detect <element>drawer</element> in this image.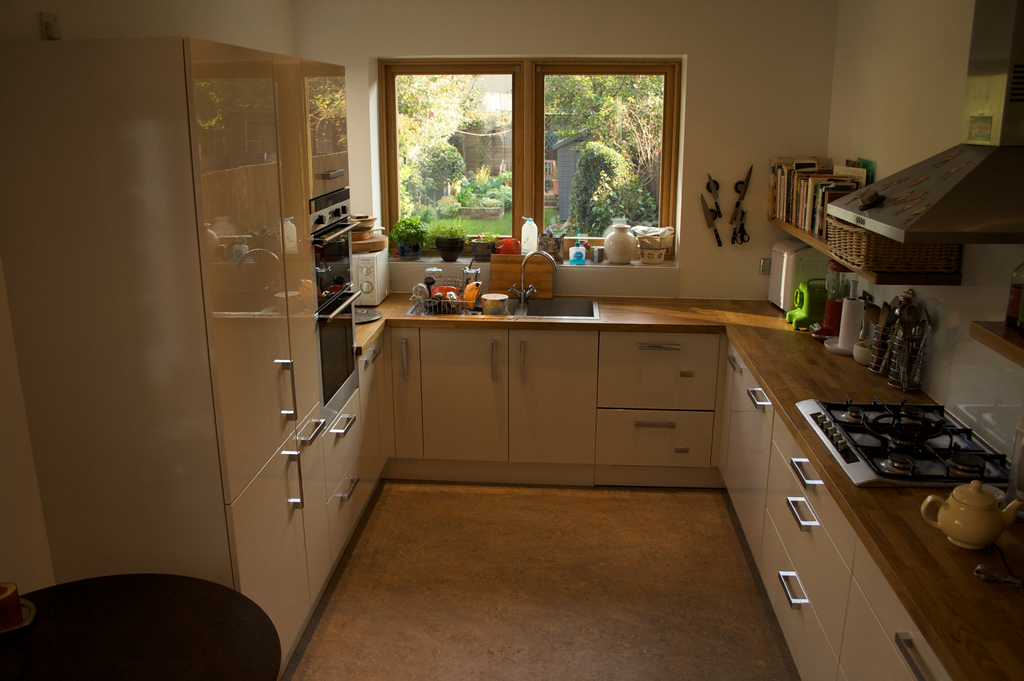
Detection: detection(758, 514, 834, 680).
